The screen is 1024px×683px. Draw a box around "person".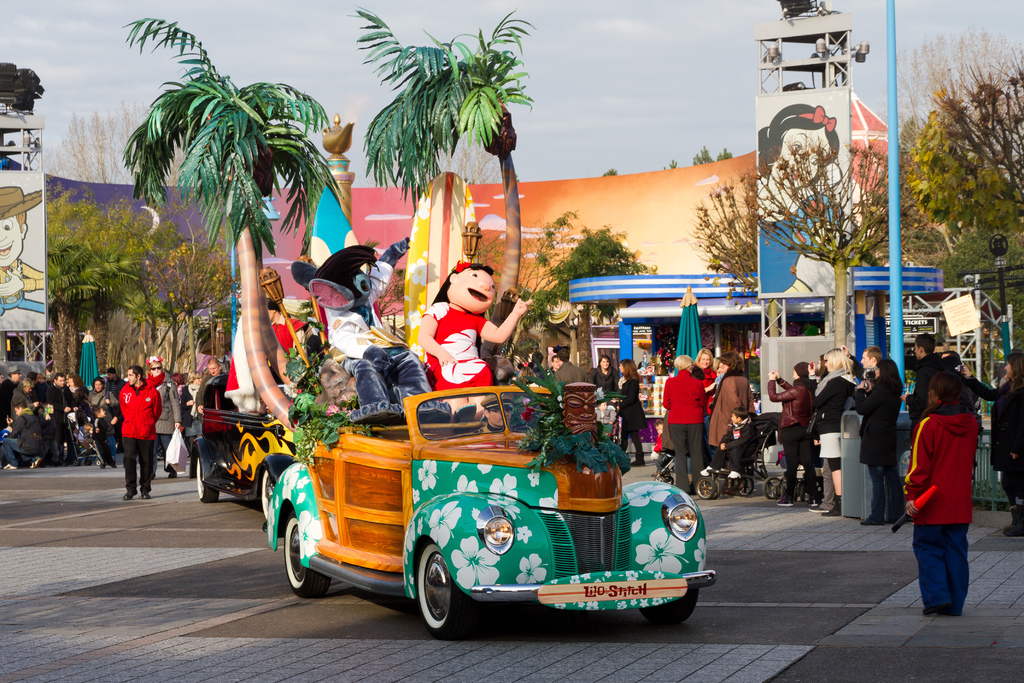
[233, 297, 280, 409].
